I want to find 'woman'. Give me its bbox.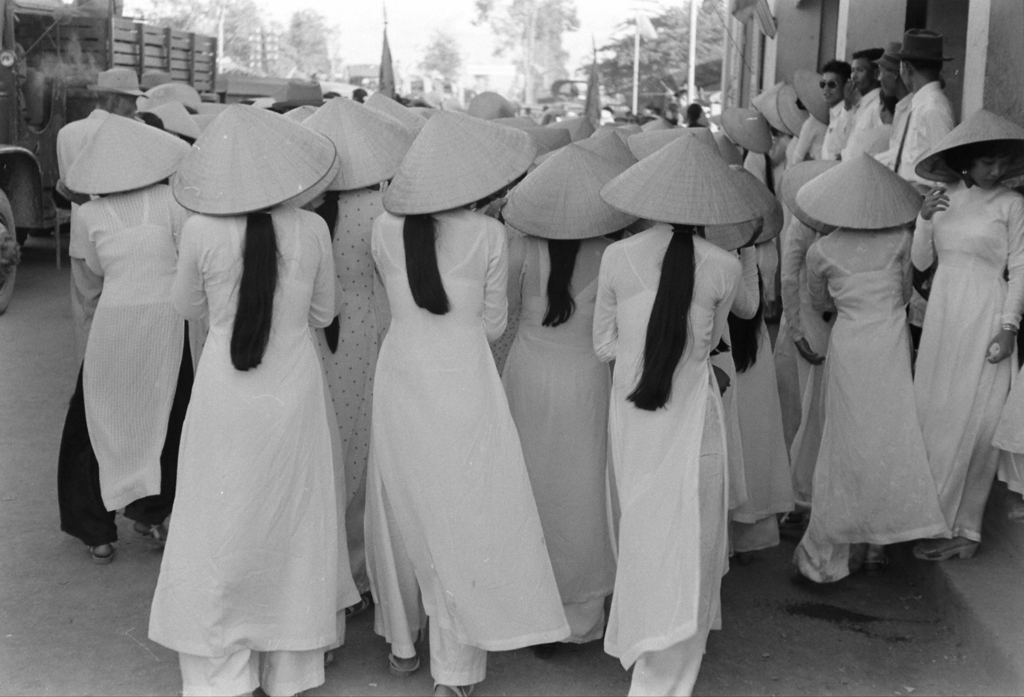
[left=143, top=117, right=349, bottom=690].
